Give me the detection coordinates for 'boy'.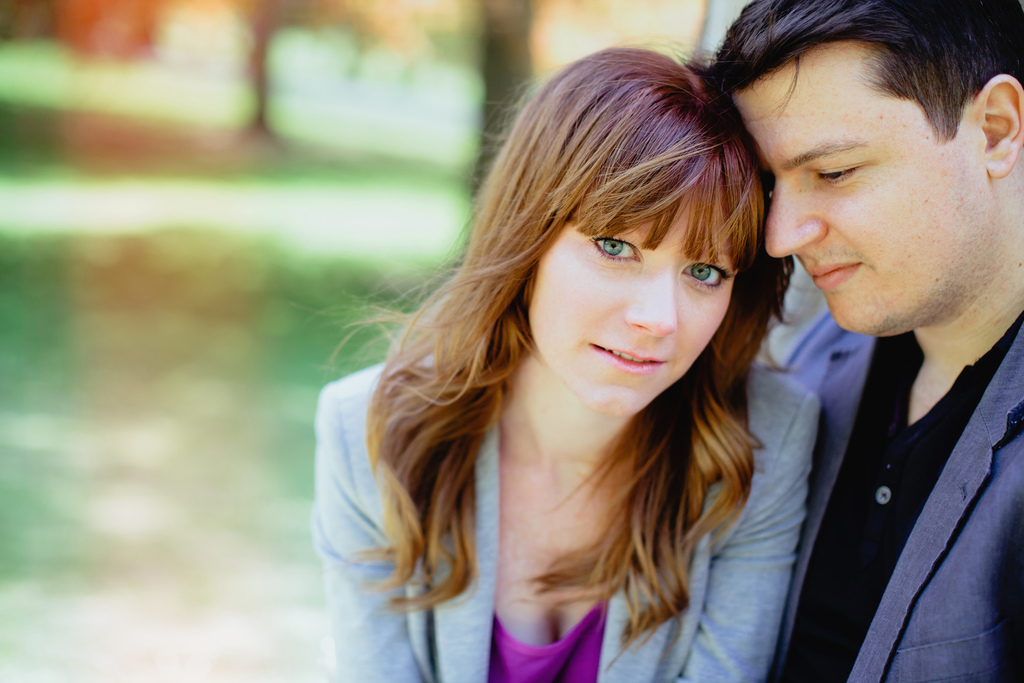
Rect(713, 0, 1023, 682).
